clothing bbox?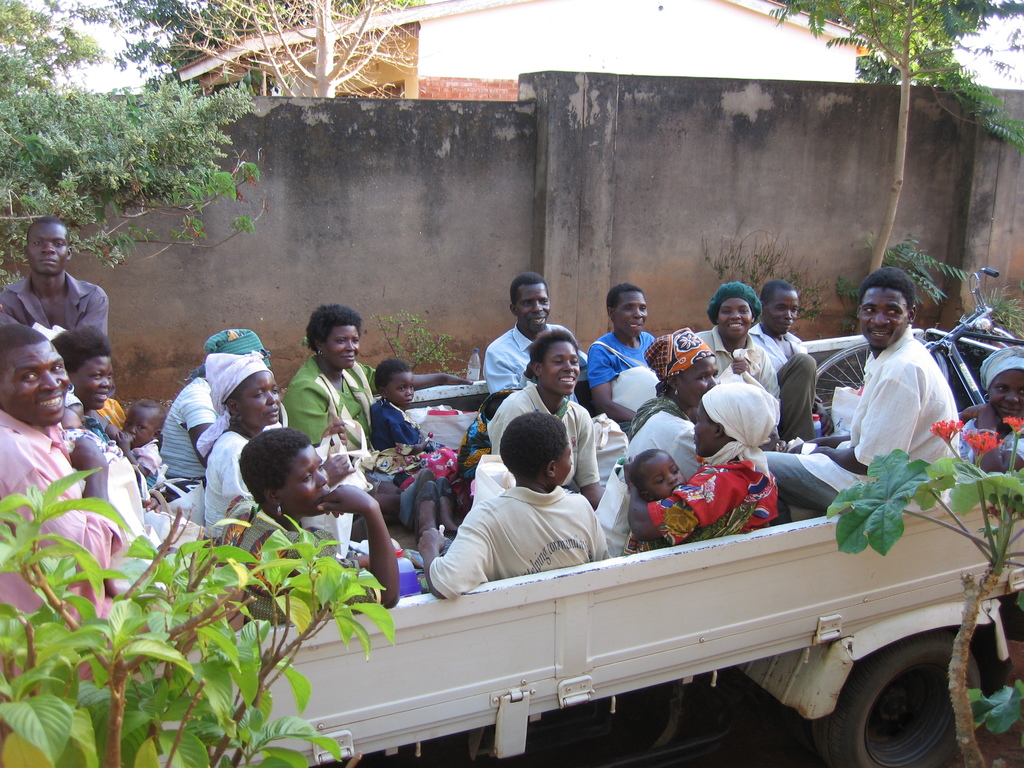
select_region(689, 324, 780, 399)
